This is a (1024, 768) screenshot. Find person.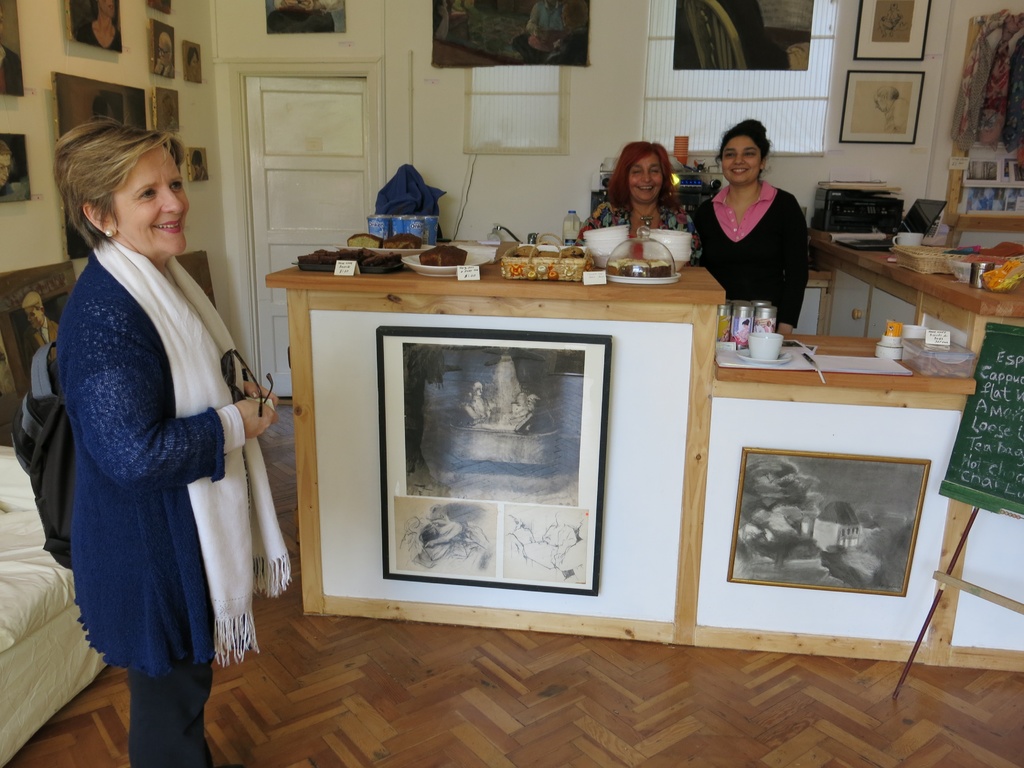
Bounding box: l=52, t=118, r=291, b=767.
